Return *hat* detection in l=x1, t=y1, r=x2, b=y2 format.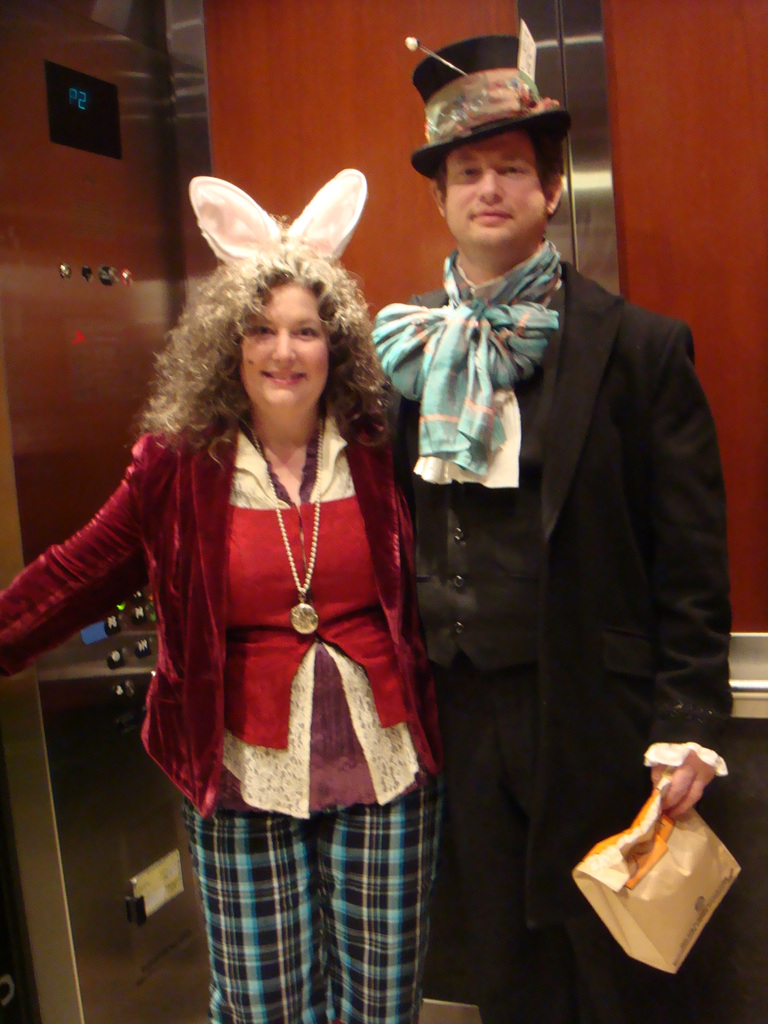
l=408, t=35, r=577, b=182.
